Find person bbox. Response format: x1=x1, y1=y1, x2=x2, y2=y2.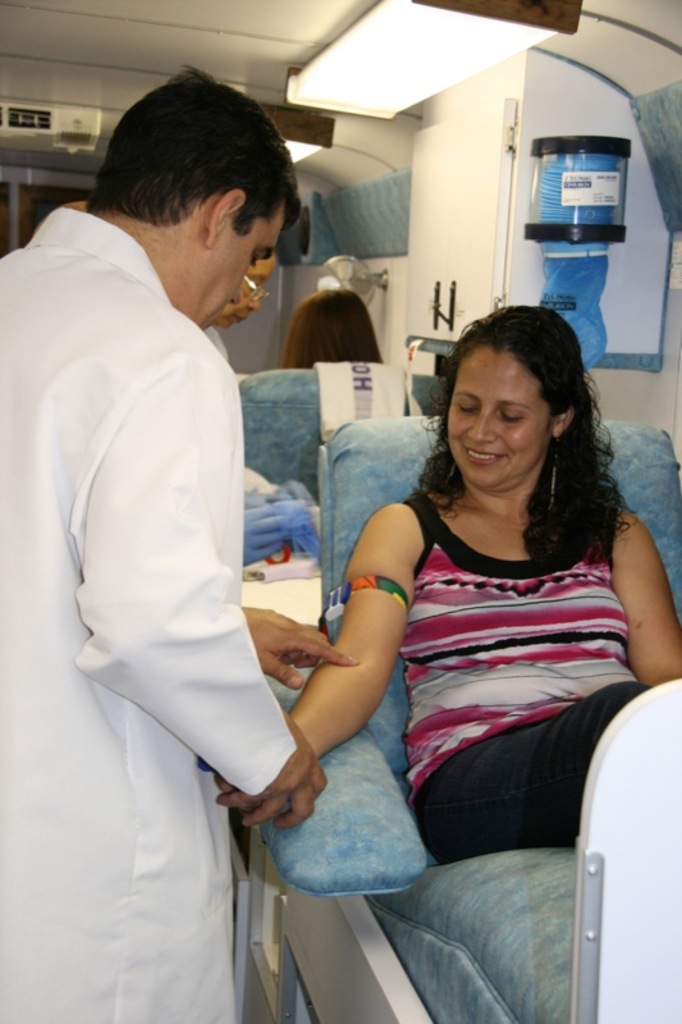
x1=214, y1=303, x2=681, y2=863.
